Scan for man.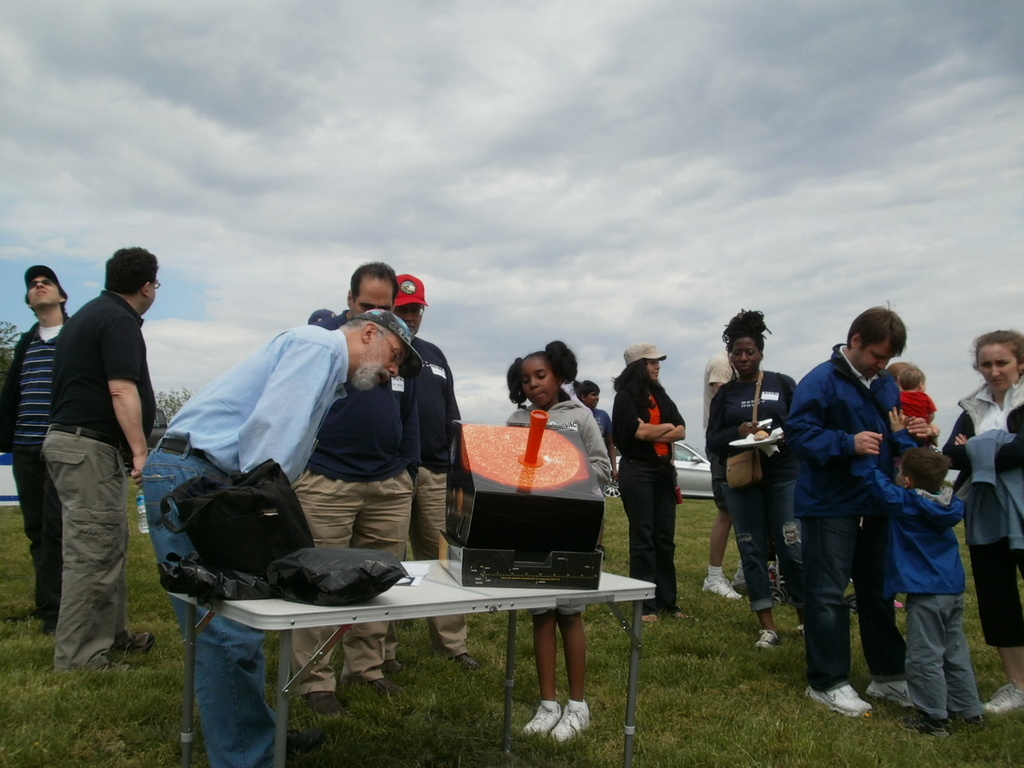
Scan result: x1=394 y1=276 x2=478 y2=667.
